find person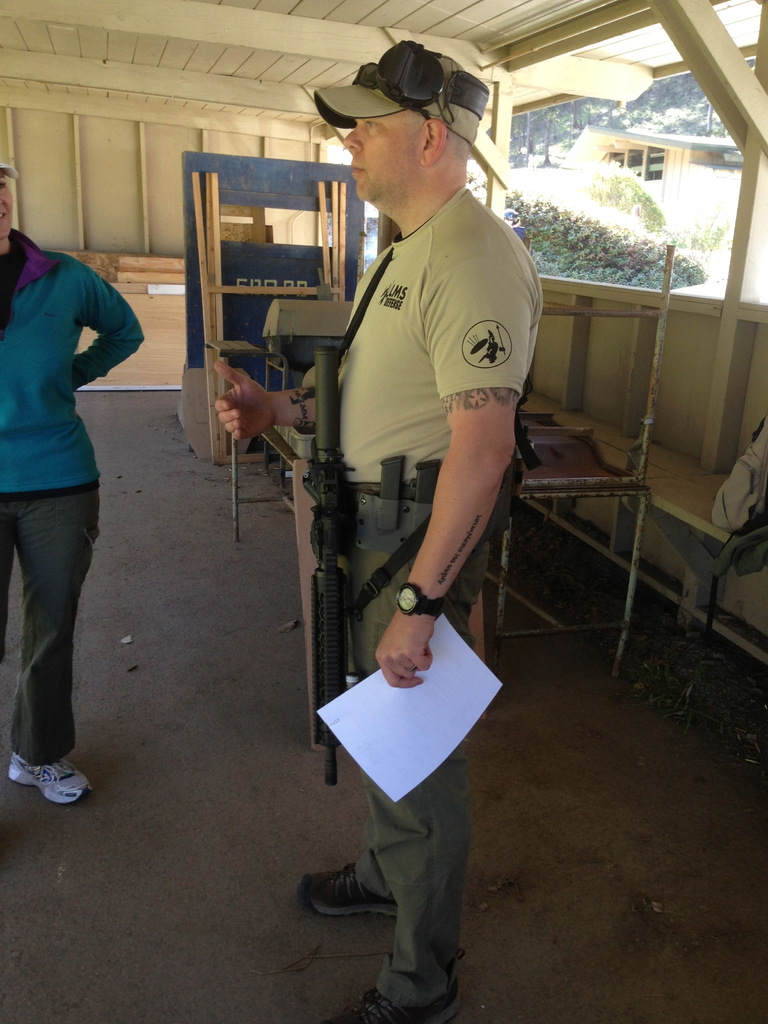
pyautogui.locateOnScreen(4, 143, 152, 759)
